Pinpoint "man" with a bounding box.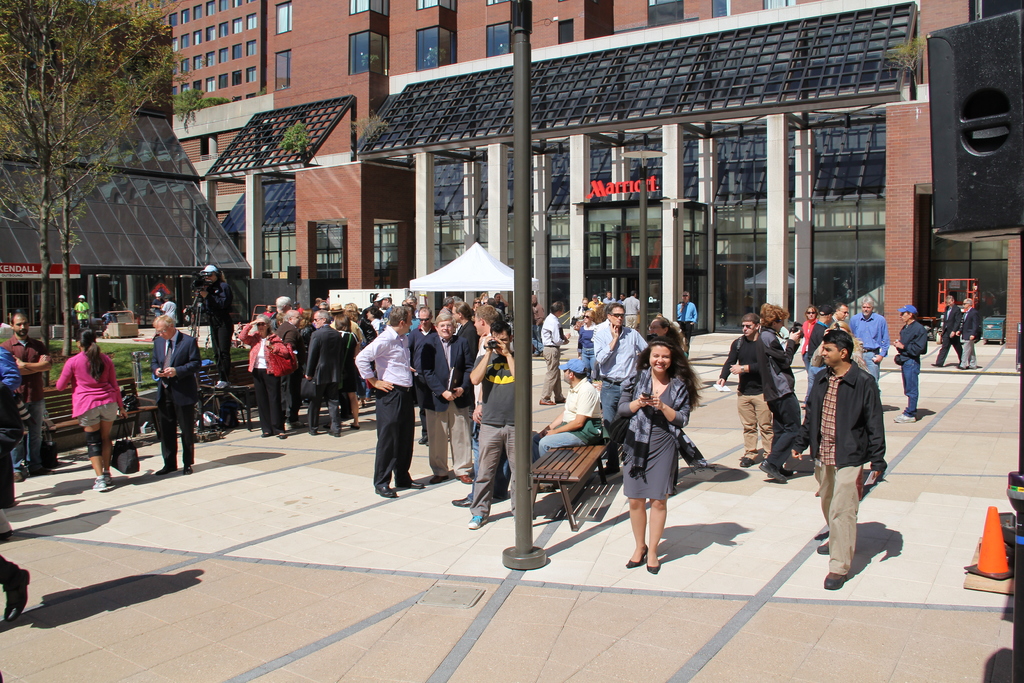
(593,302,651,477).
